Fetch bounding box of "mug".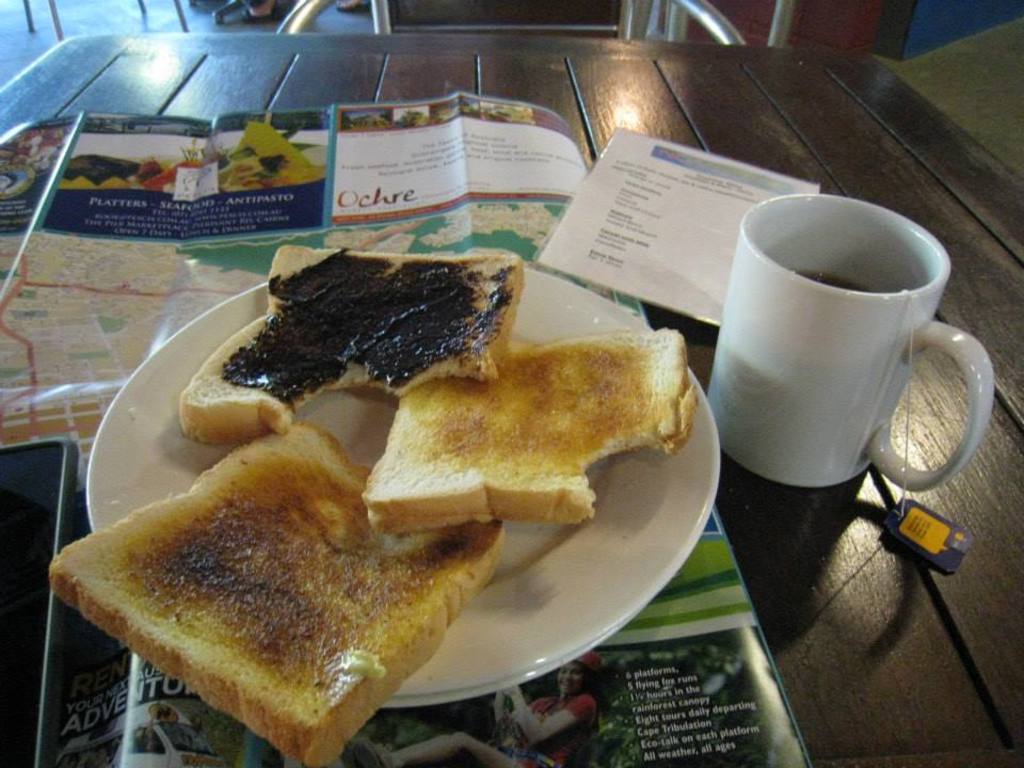
Bbox: [706,195,995,486].
